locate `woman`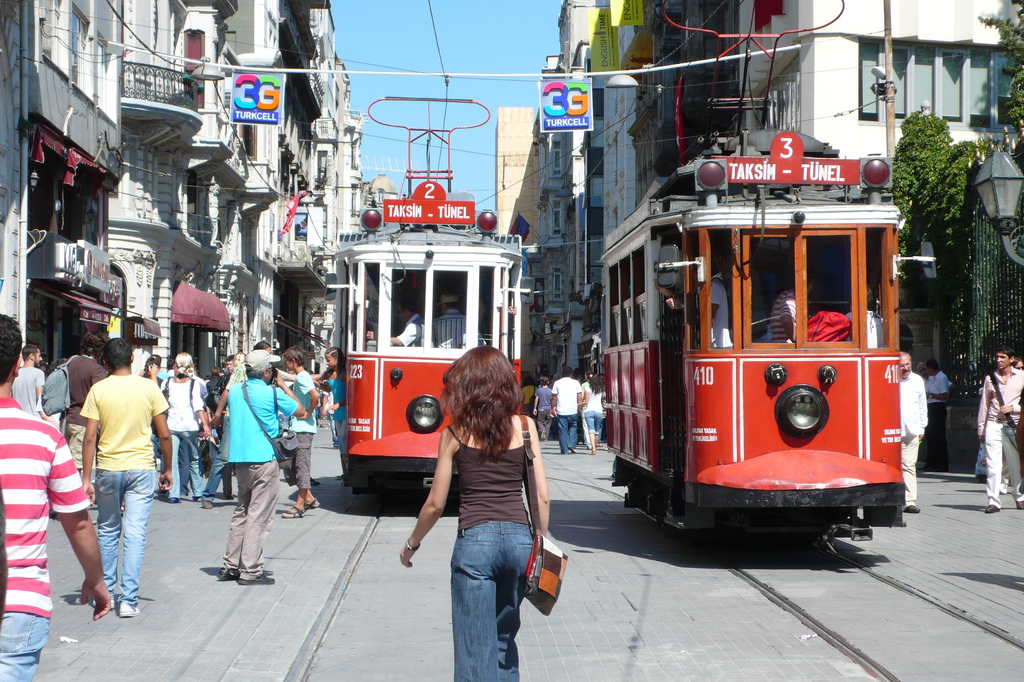
<region>150, 351, 210, 502</region>
